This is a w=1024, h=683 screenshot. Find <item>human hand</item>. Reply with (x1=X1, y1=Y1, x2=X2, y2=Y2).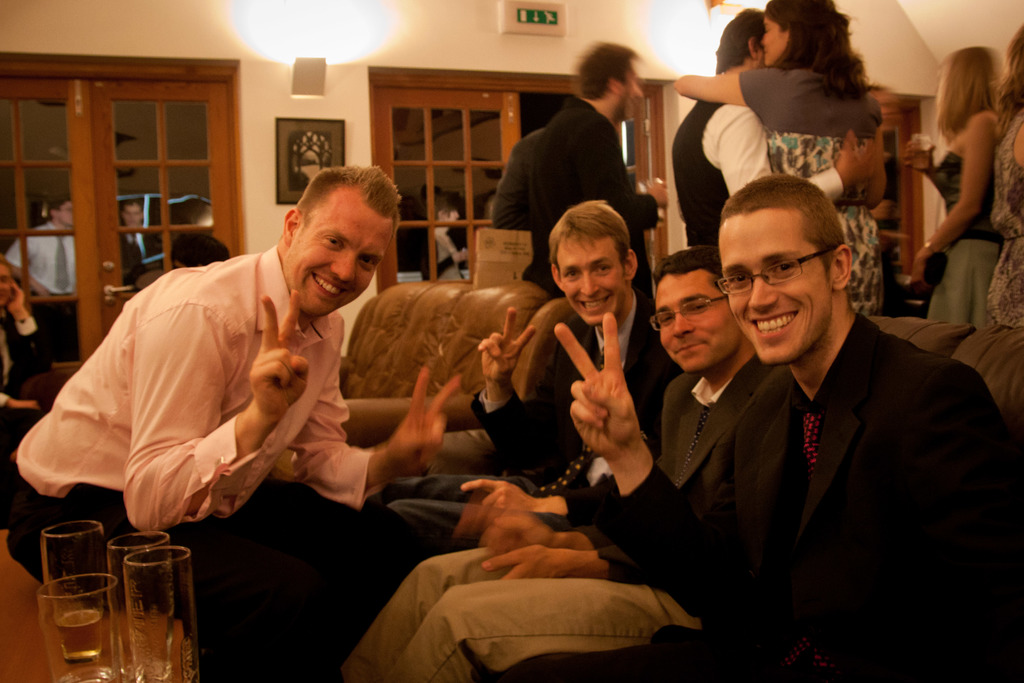
(x1=901, y1=139, x2=940, y2=172).
